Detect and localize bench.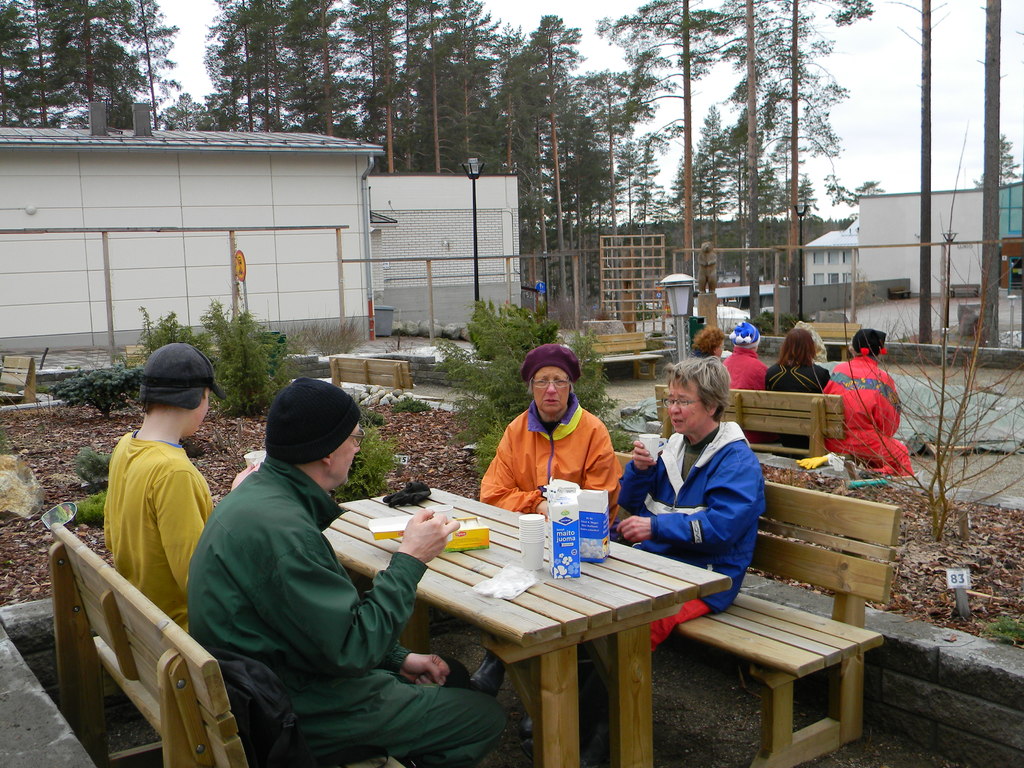
Localized at <bbox>117, 341, 228, 381</bbox>.
